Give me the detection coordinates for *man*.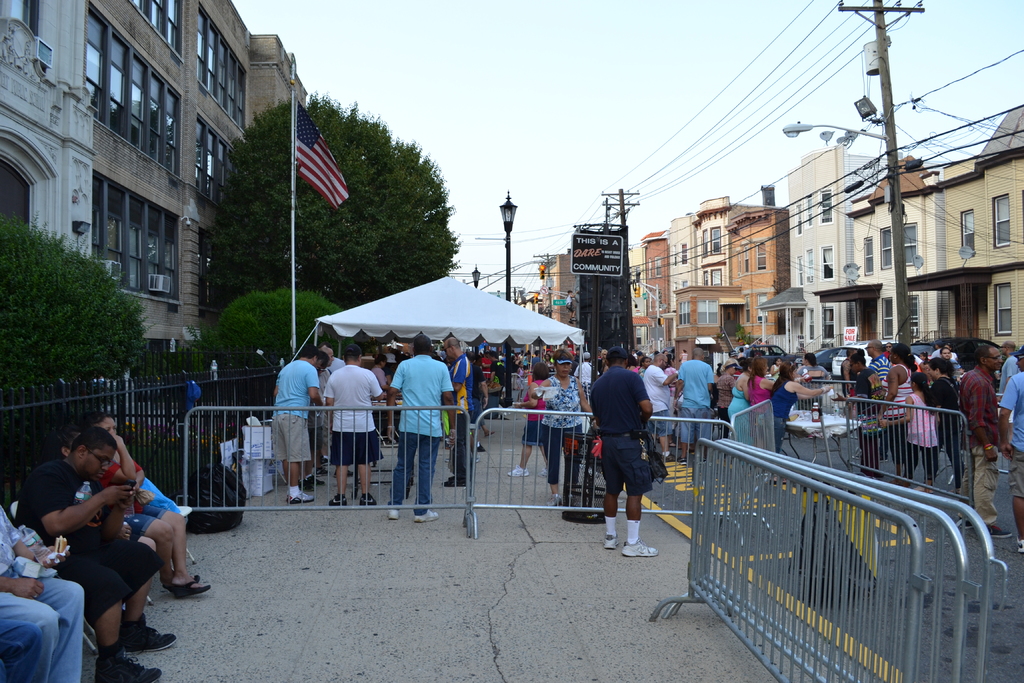
672:347:720:469.
